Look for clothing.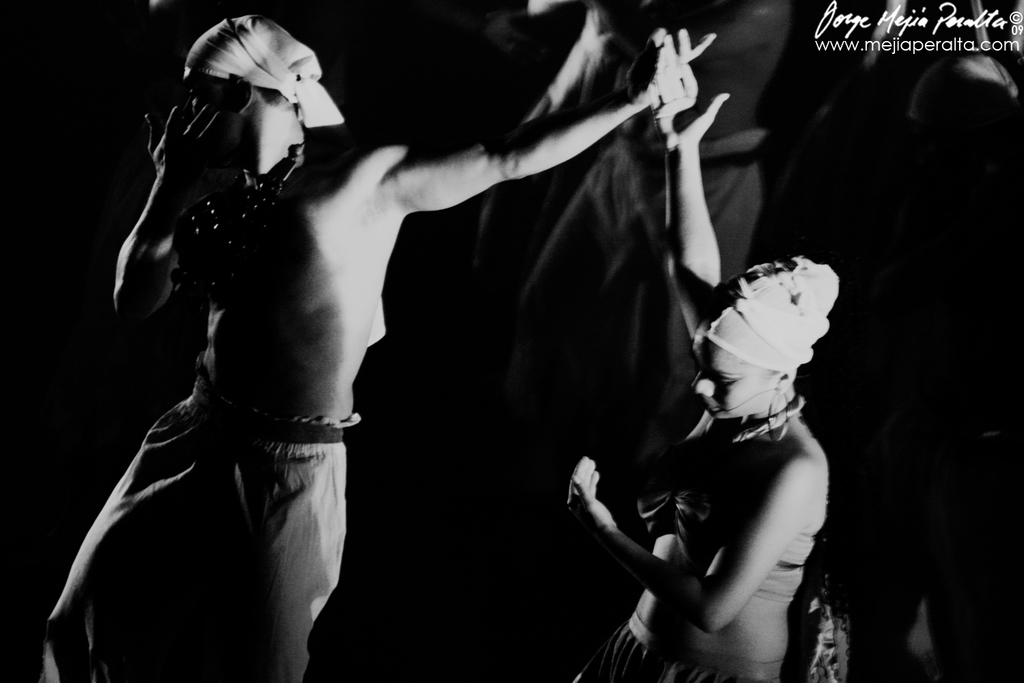
Found: bbox=(44, 350, 363, 682).
